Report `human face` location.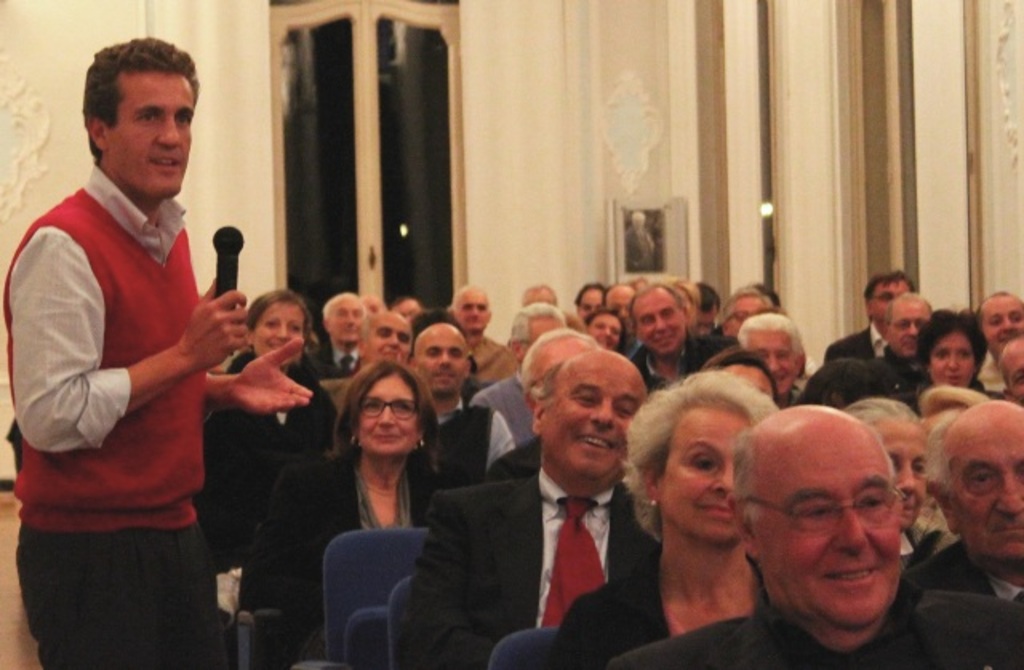
Report: bbox=(1003, 350, 1022, 403).
